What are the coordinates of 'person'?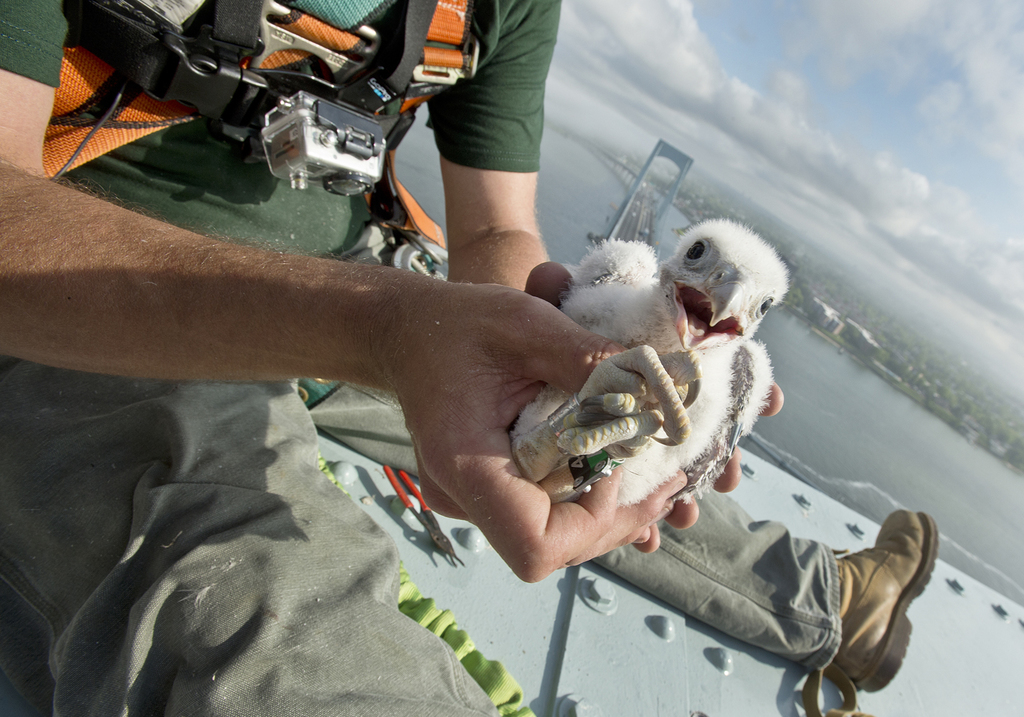
0:0:939:716.
